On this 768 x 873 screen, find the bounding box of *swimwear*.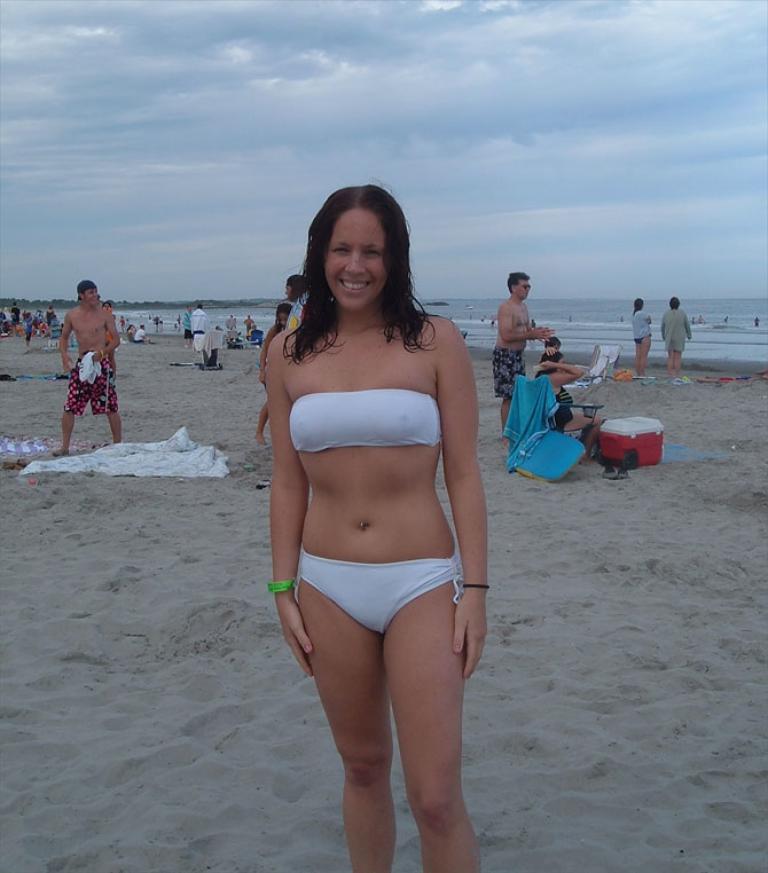
Bounding box: bbox=(287, 387, 448, 454).
